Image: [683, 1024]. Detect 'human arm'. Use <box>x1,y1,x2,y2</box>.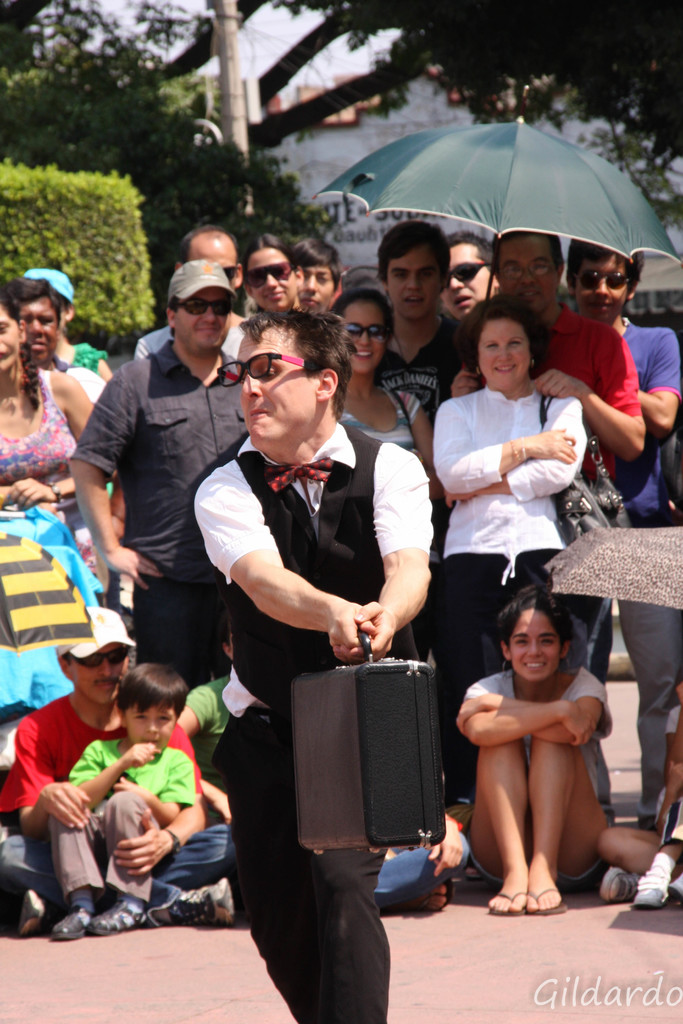
<box>632,330,682,443</box>.
